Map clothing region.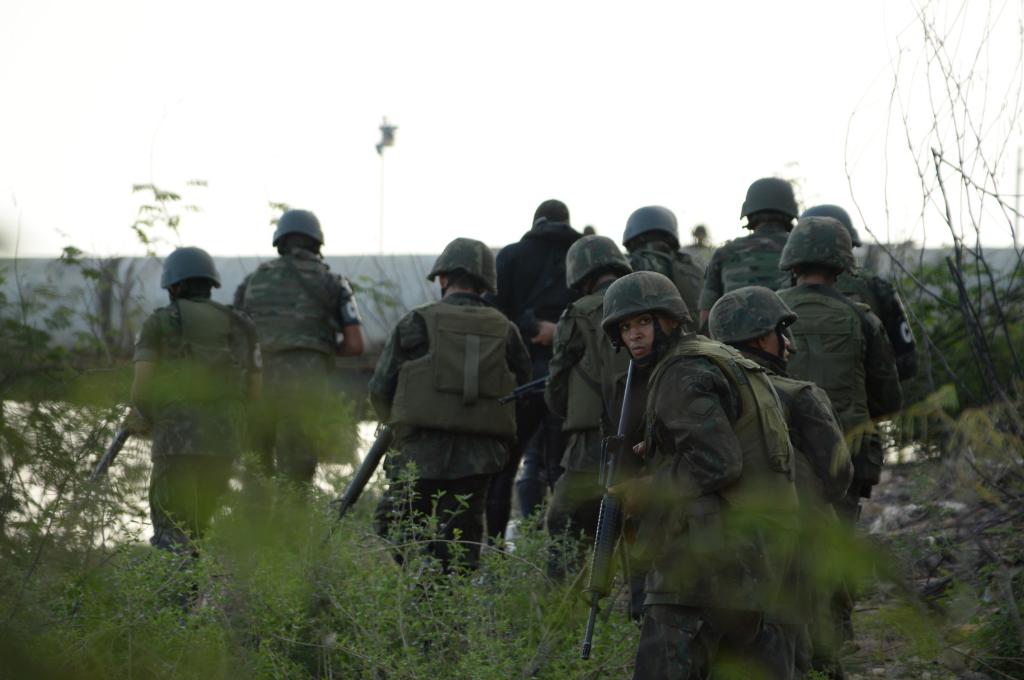
Mapped to [495,216,573,510].
